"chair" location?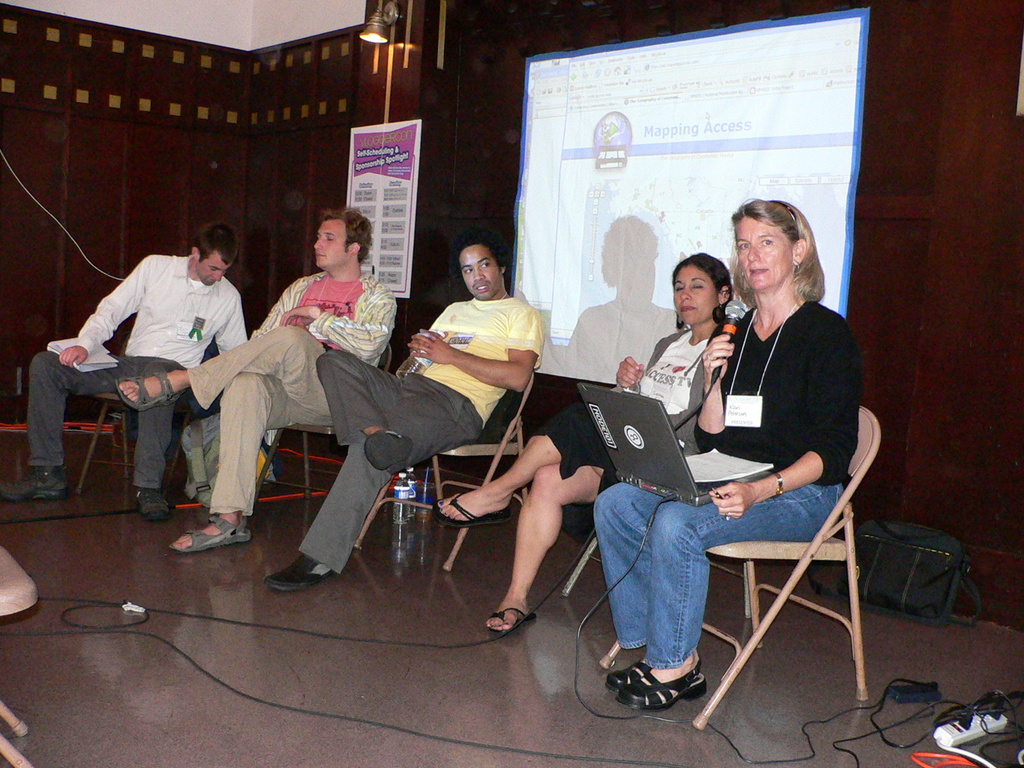
x1=557 y1=511 x2=758 y2=621
